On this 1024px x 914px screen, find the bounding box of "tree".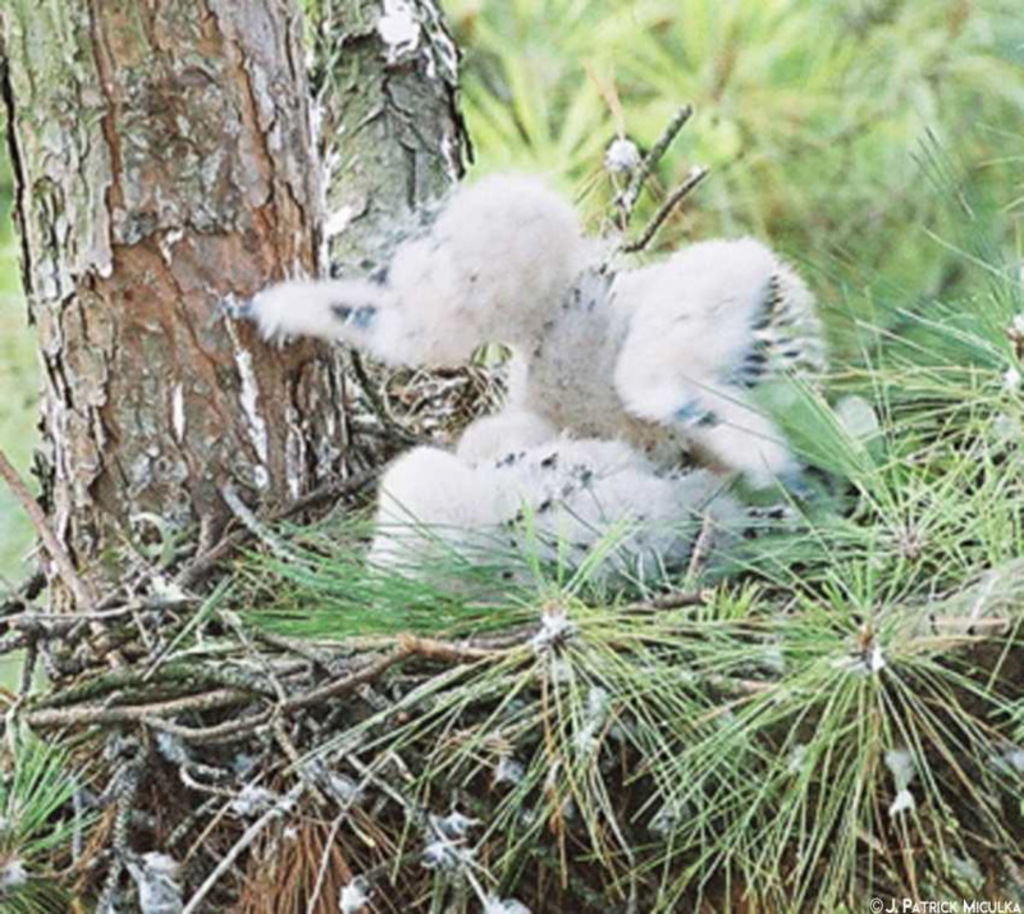
Bounding box: detection(0, 0, 361, 626).
